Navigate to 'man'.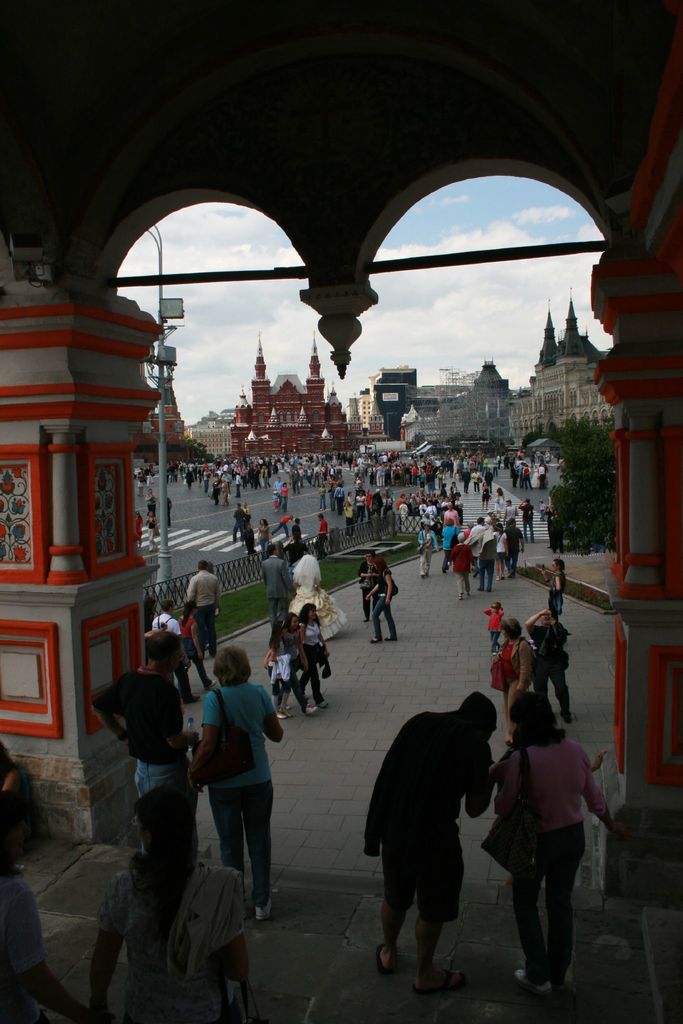
Navigation target: [x1=317, y1=512, x2=333, y2=559].
